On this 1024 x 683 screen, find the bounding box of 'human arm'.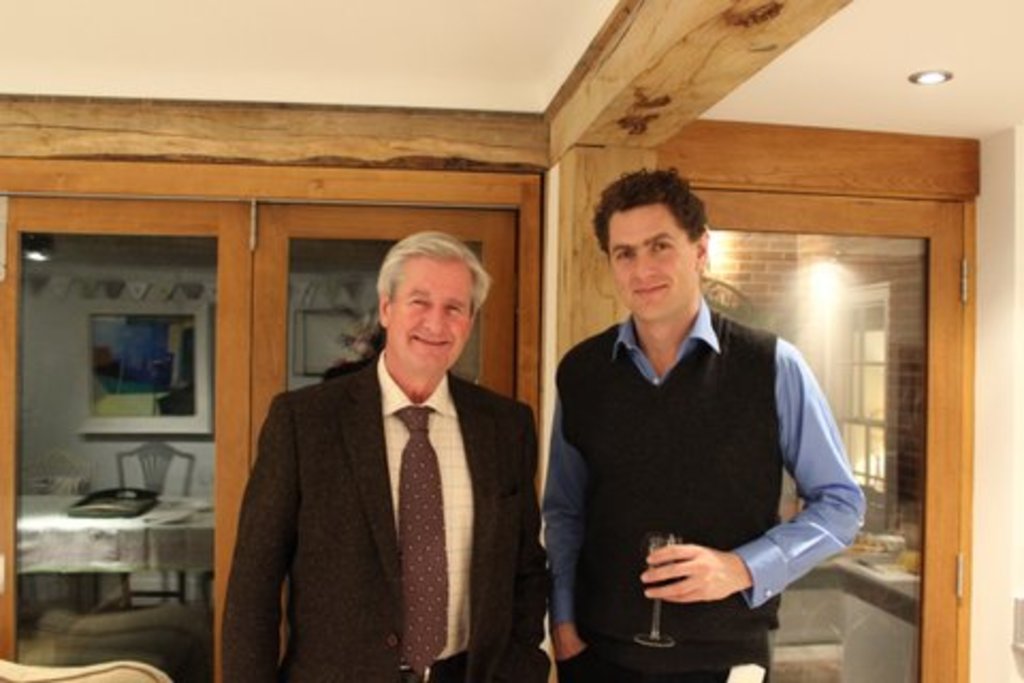
Bounding box: box(495, 412, 559, 681).
